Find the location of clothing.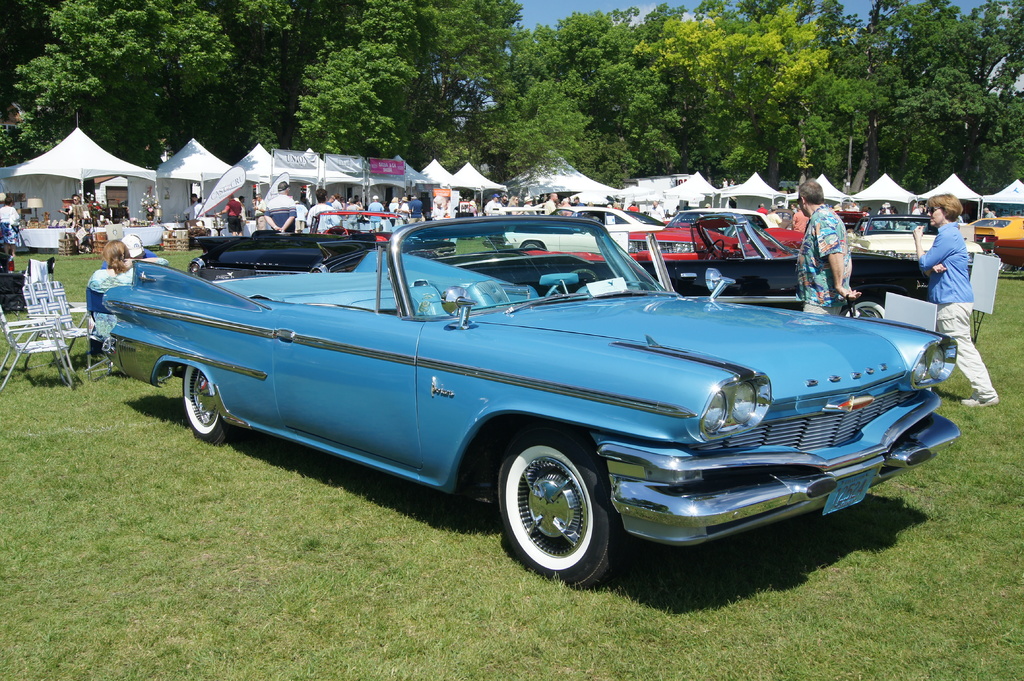
Location: (431, 206, 445, 220).
